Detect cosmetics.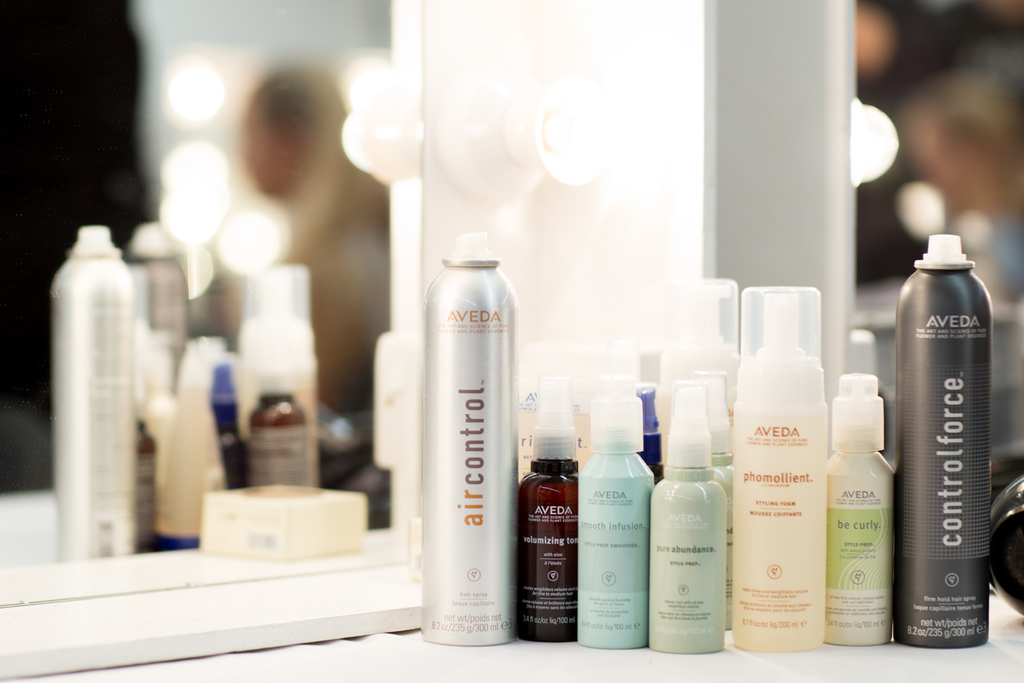
Detected at bbox=(520, 372, 580, 640).
